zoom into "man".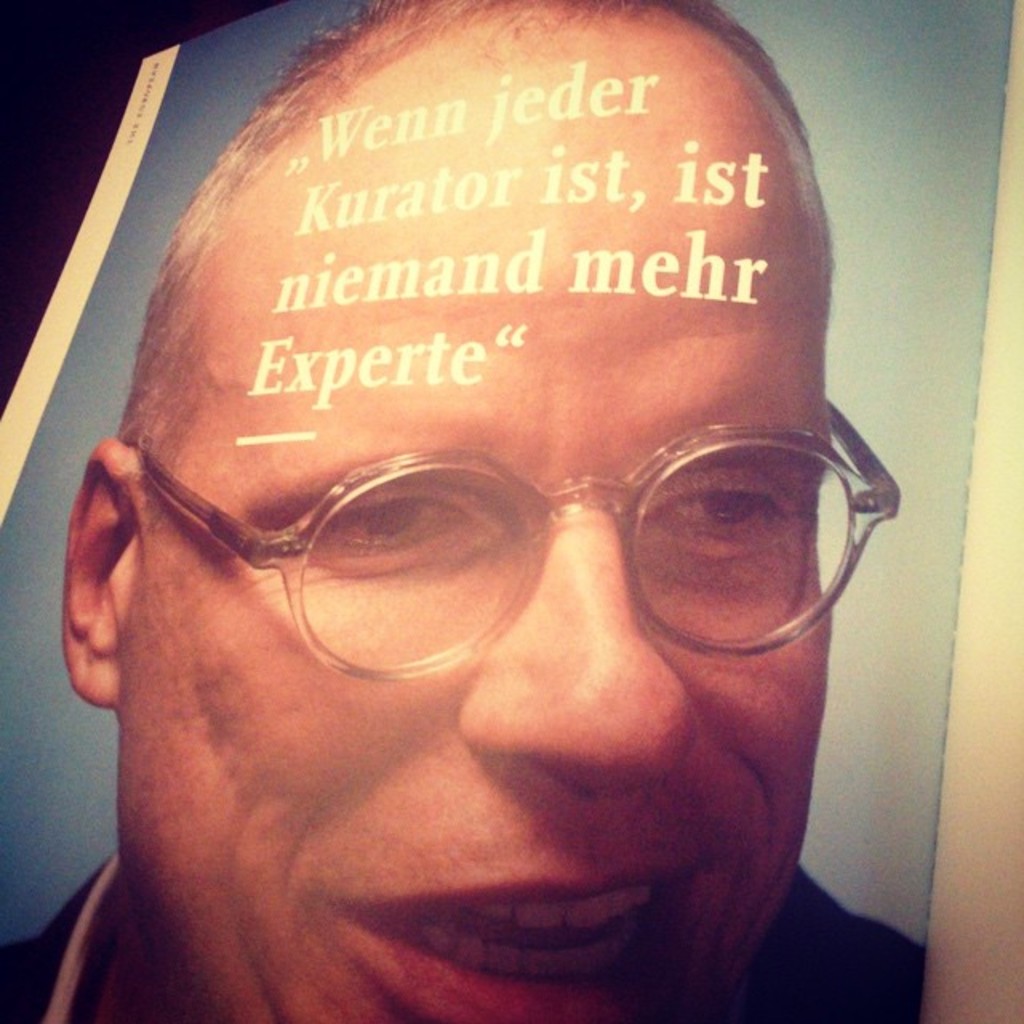
Zoom target: <box>0,3,979,1023</box>.
